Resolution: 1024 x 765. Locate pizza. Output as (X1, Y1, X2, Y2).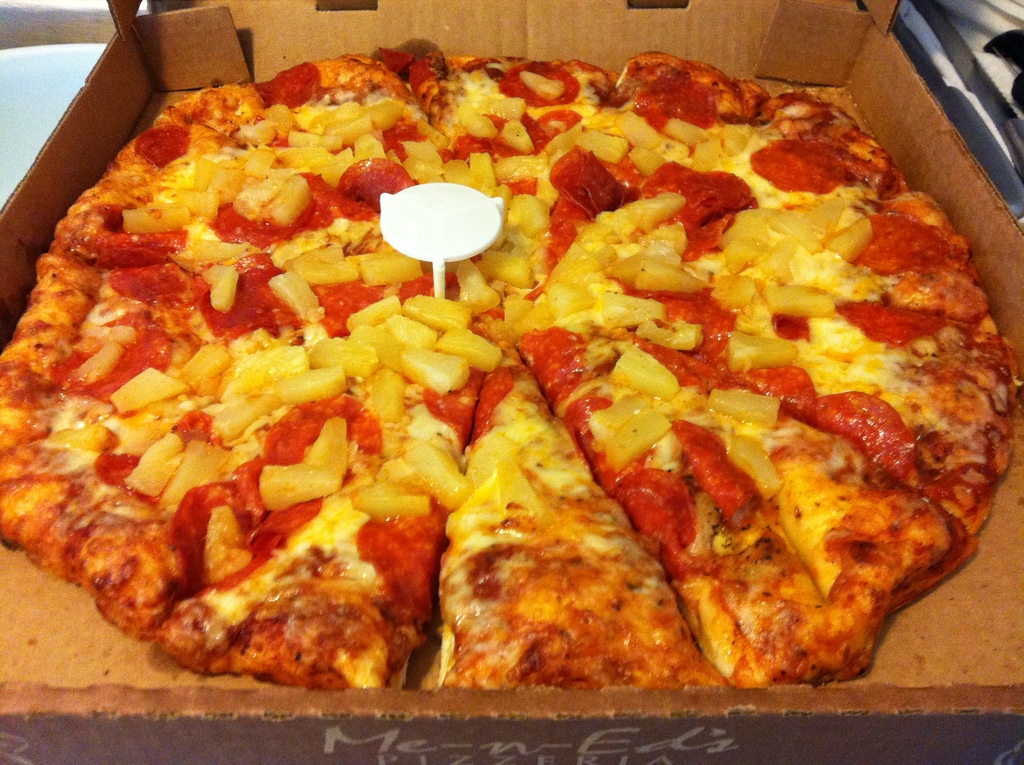
(0, 11, 1023, 694).
